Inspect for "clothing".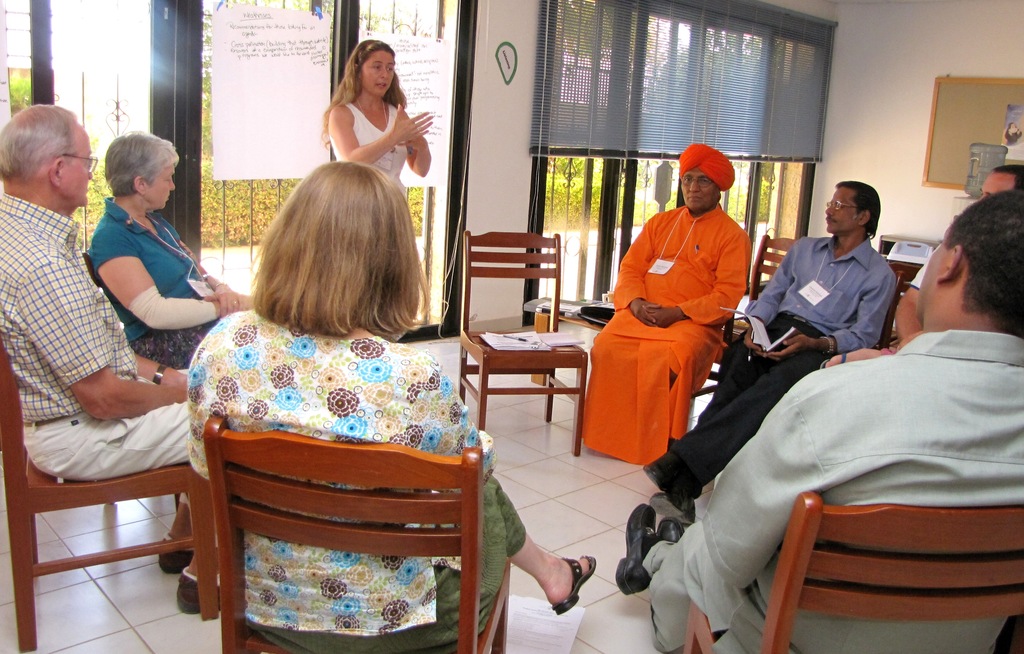
Inspection: crop(196, 293, 530, 653).
